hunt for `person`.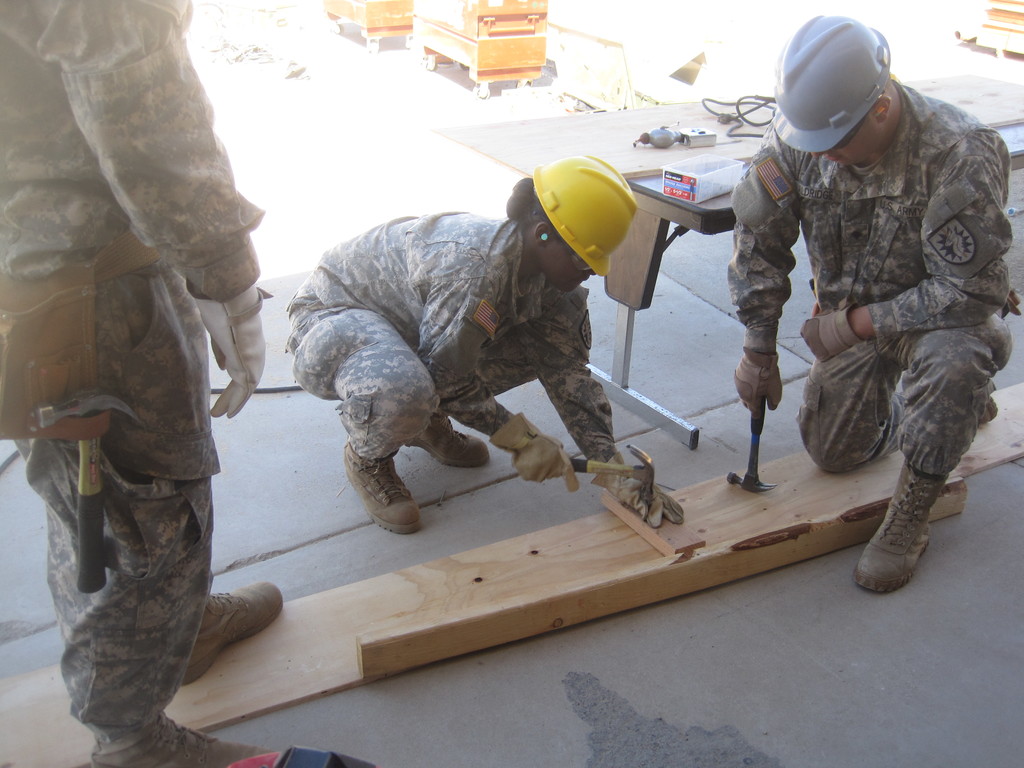
Hunted down at box=[724, 12, 1022, 590].
